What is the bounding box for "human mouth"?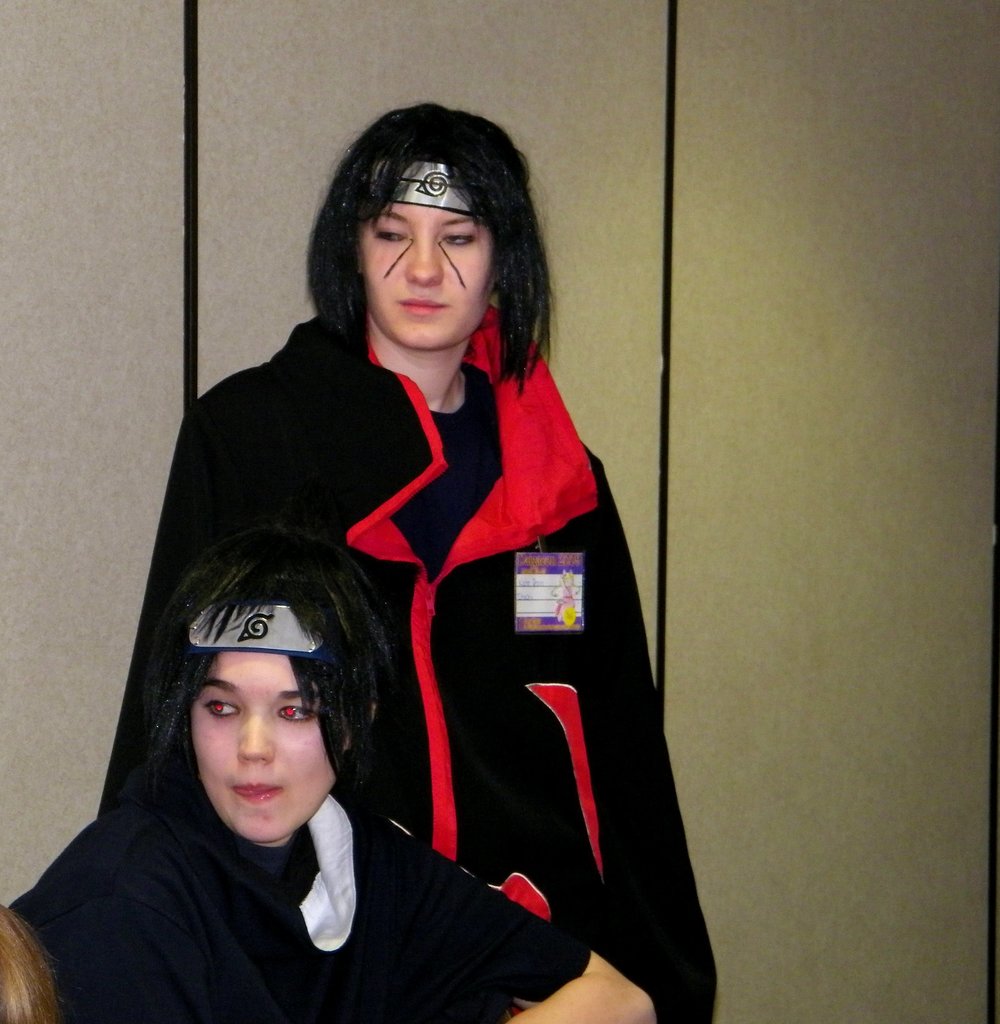
region(402, 301, 443, 314).
